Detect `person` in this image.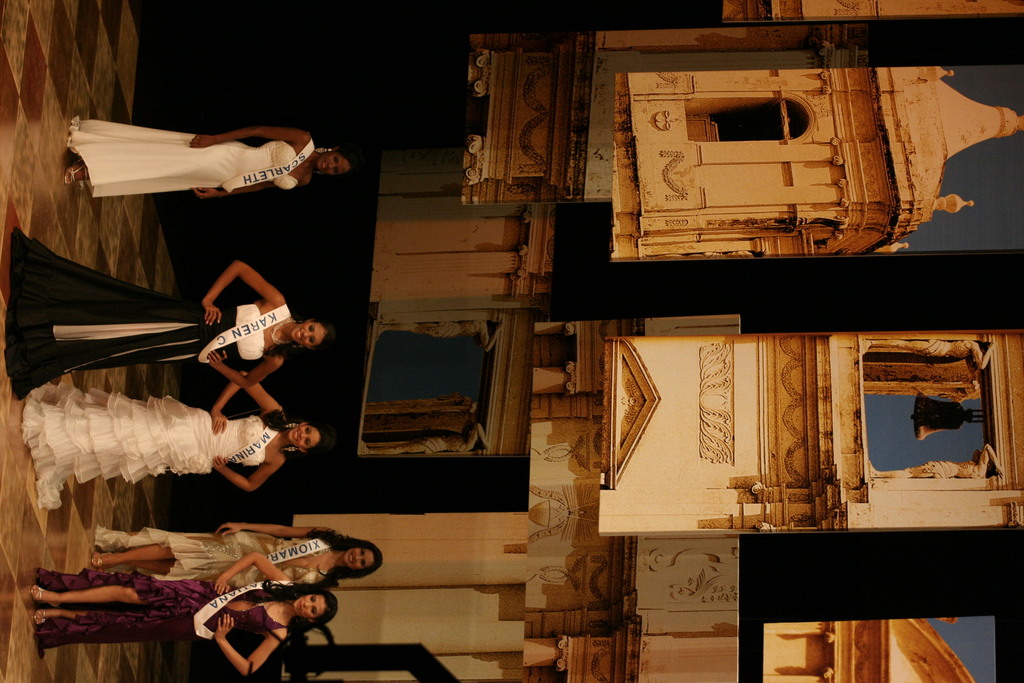
Detection: (x1=47, y1=122, x2=353, y2=201).
